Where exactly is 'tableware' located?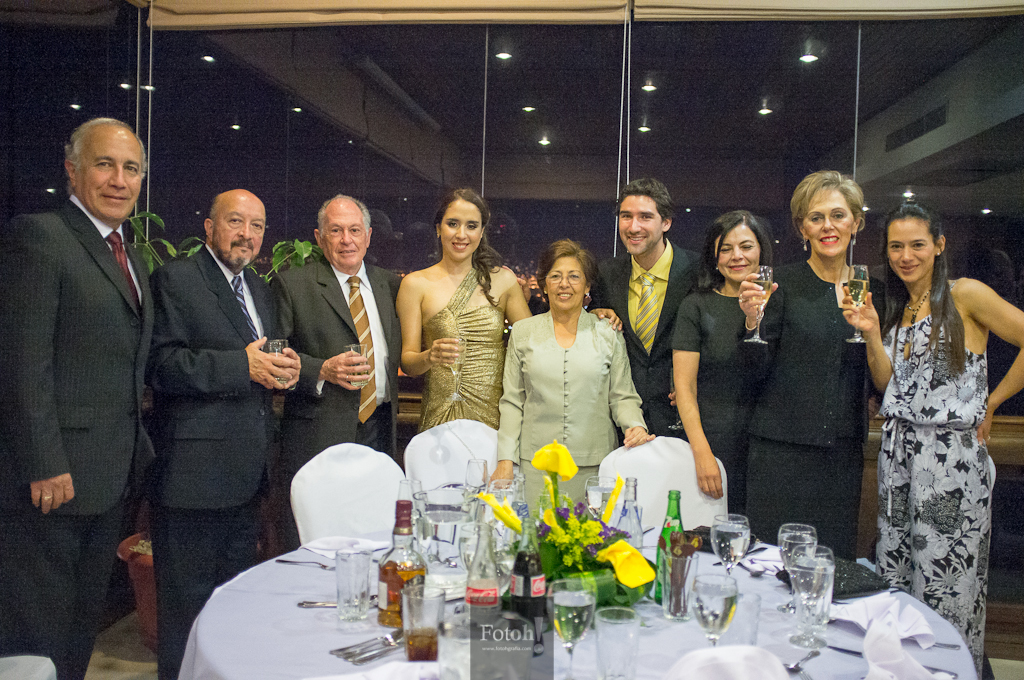
Its bounding box is rect(832, 644, 957, 677).
